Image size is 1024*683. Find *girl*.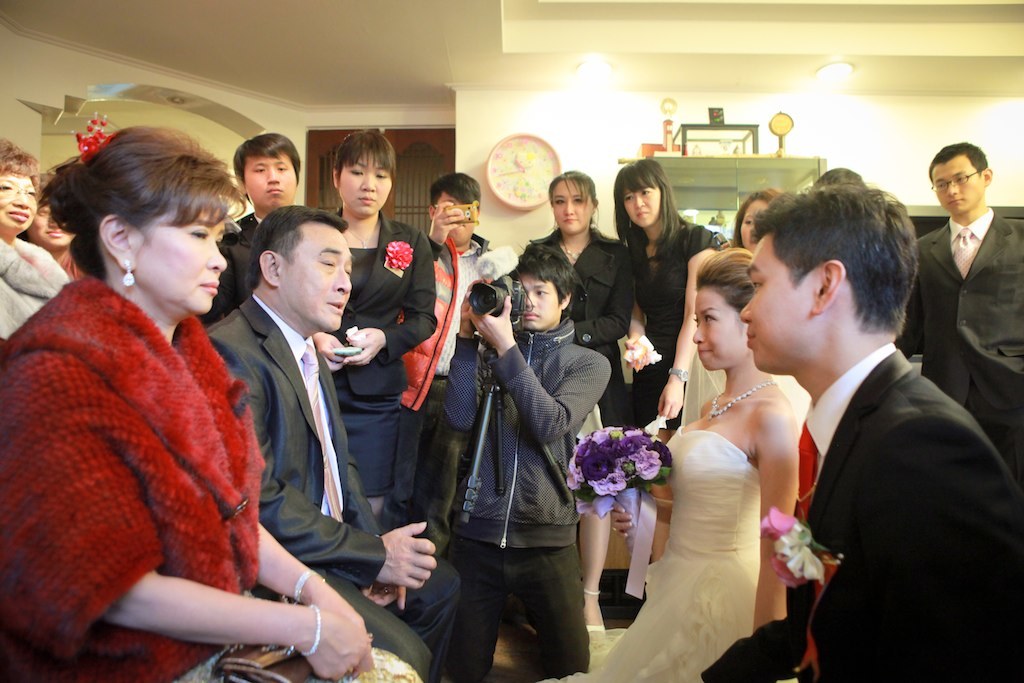
x1=538 y1=249 x2=799 y2=682.
